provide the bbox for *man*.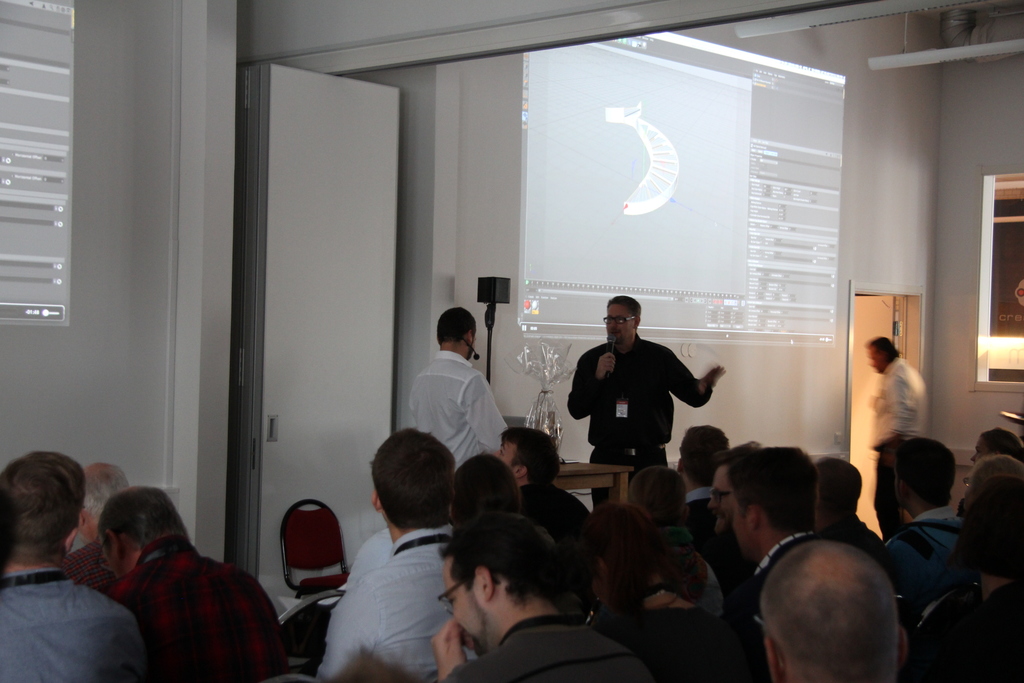
<box>891,440,967,604</box>.
